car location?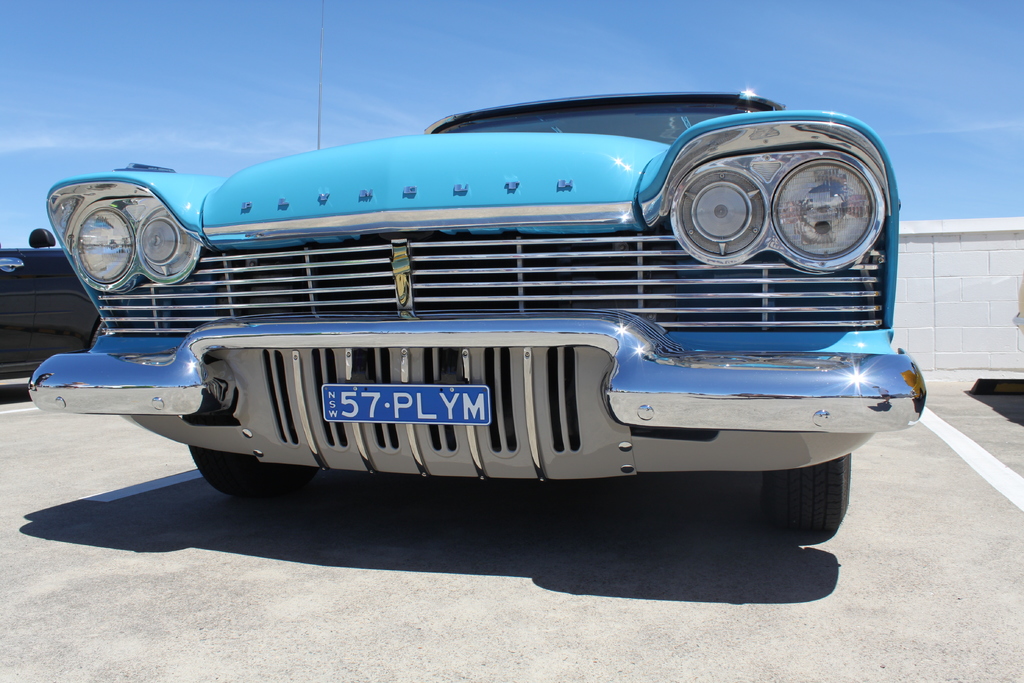
x1=0 y1=228 x2=108 y2=371
